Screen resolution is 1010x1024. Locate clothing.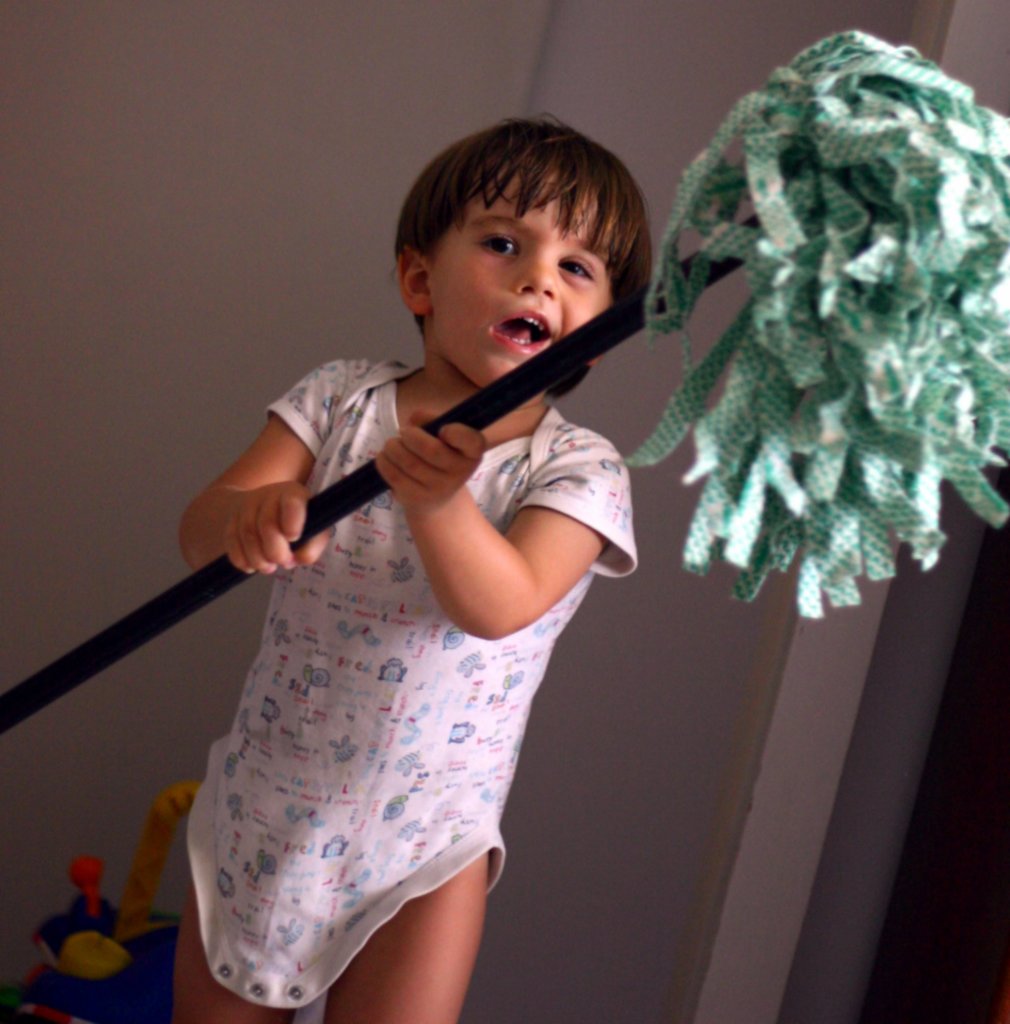
{"left": 183, "top": 295, "right": 648, "bottom": 963}.
